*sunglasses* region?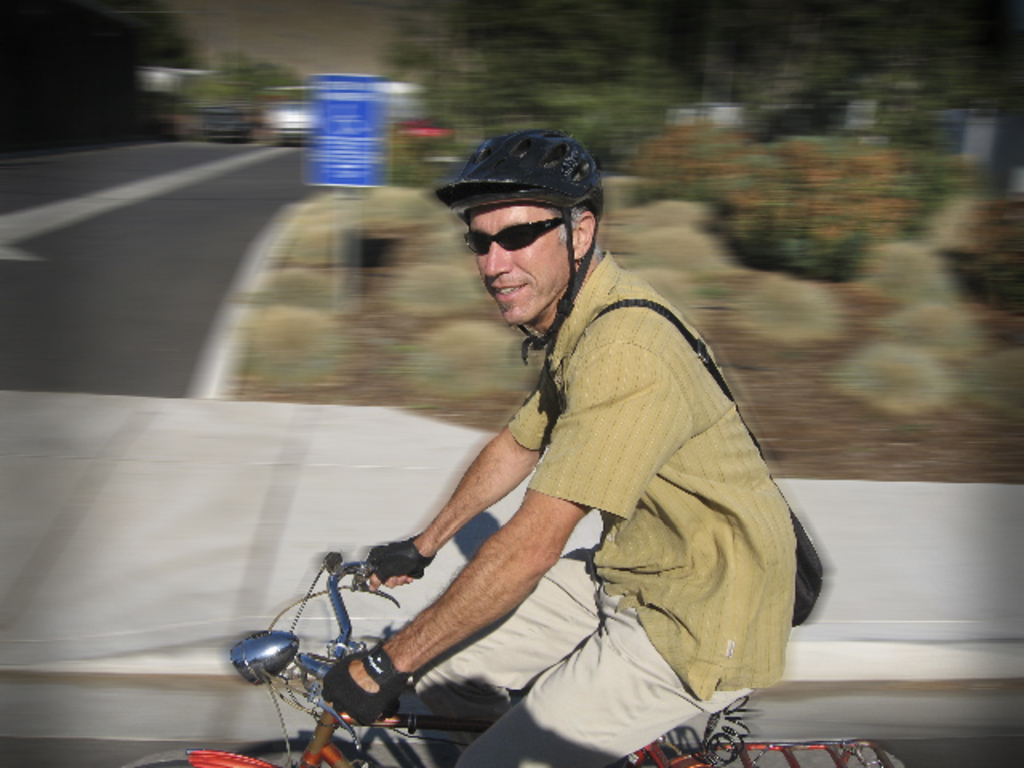
x1=464, y1=216, x2=574, y2=253
